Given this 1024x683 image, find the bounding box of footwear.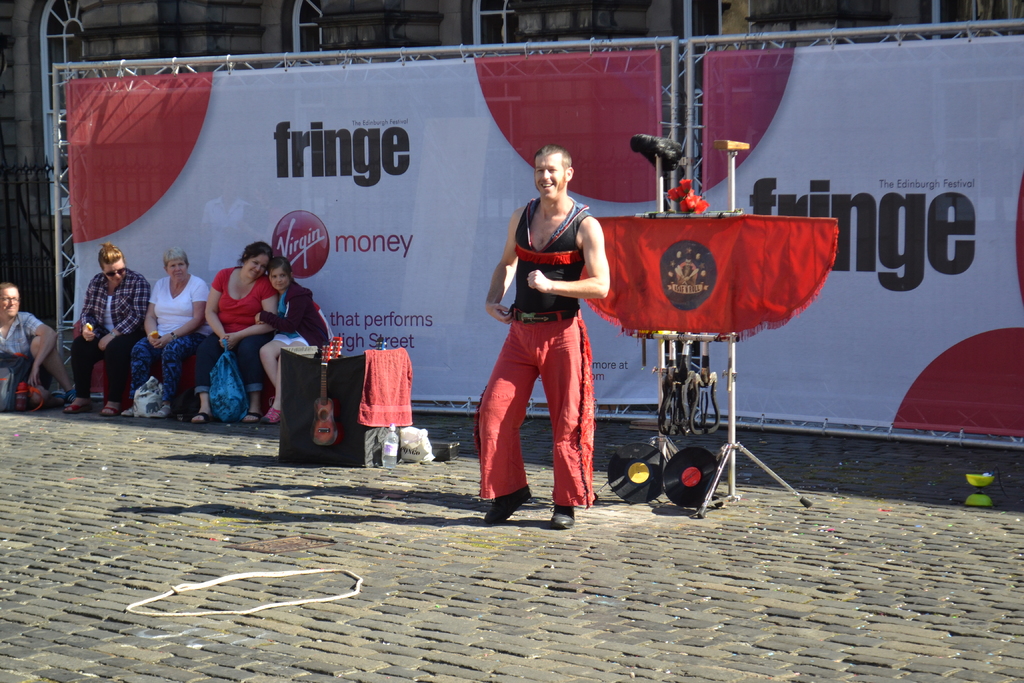
<box>189,412,214,424</box>.
